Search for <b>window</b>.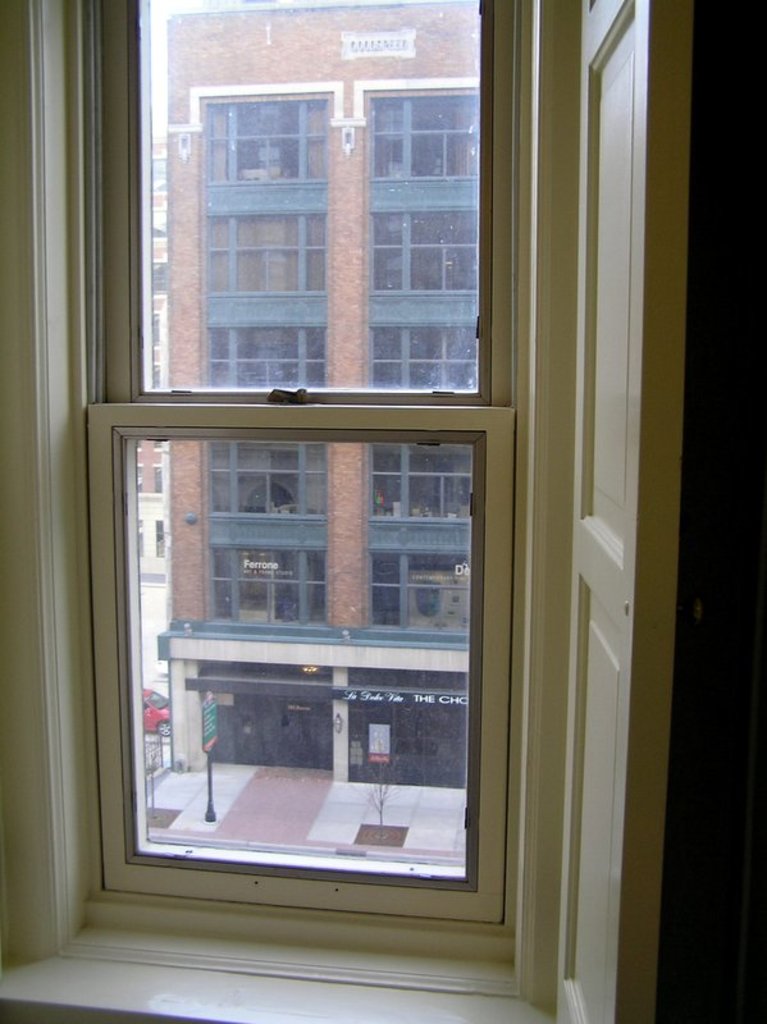
Found at (left=152, top=442, right=165, bottom=451).
